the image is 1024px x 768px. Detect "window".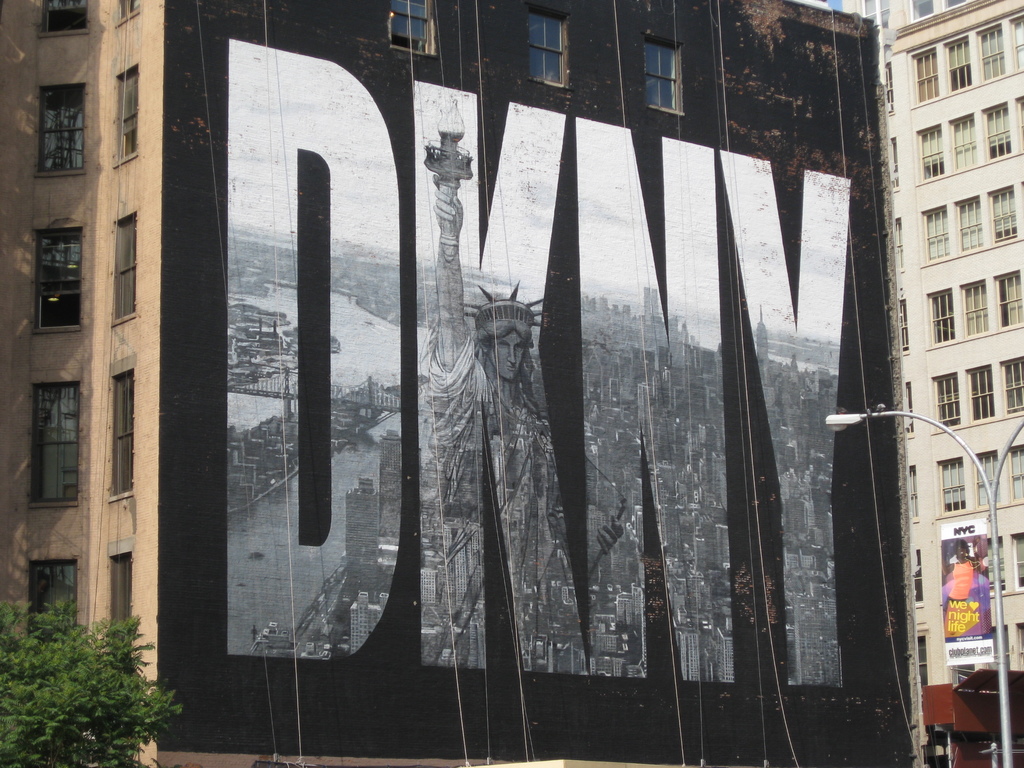
Detection: <region>948, 113, 980, 172</region>.
